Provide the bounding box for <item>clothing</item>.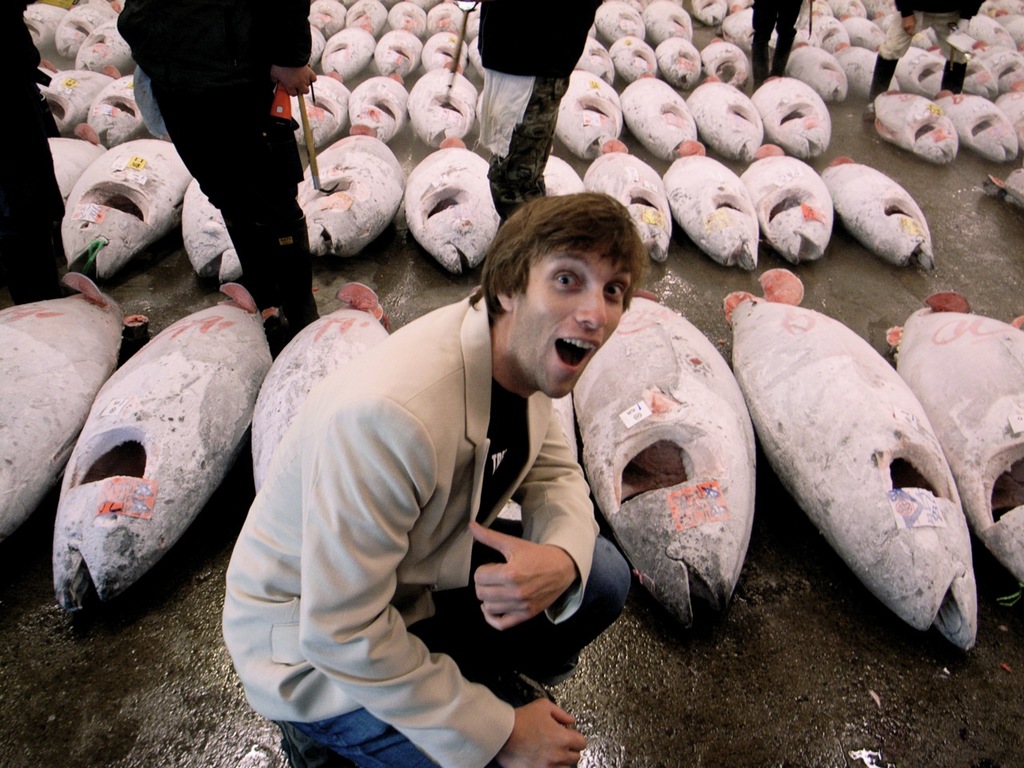
[486,0,603,210].
